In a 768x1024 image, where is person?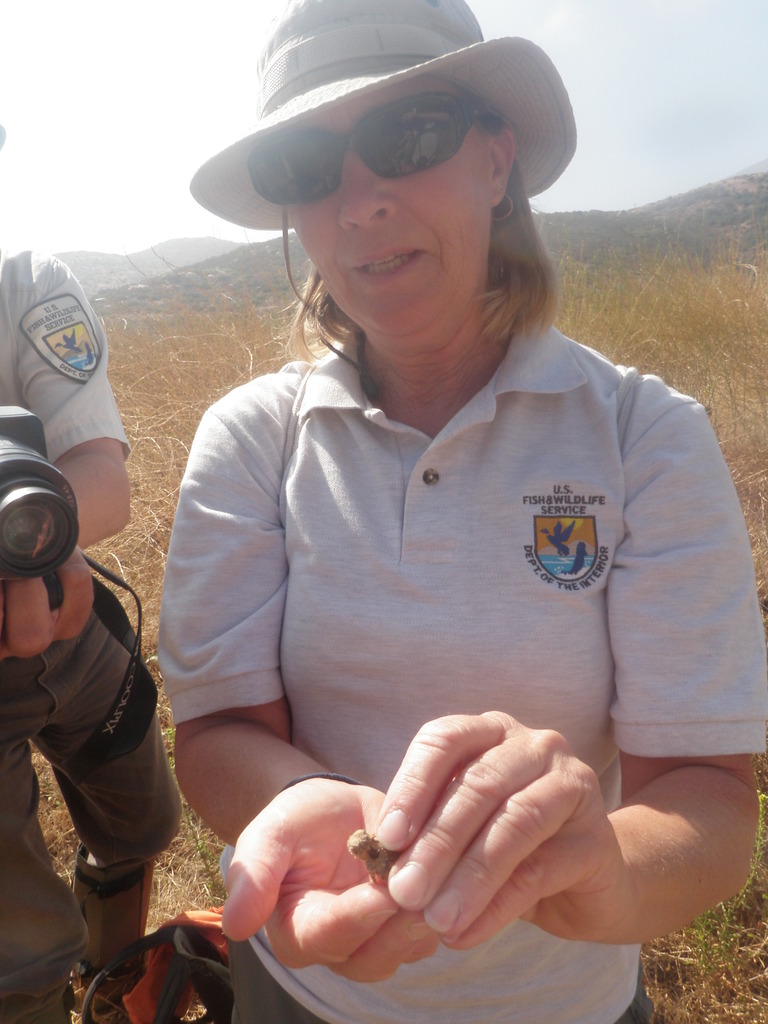
(x1=0, y1=113, x2=189, y2=1023).
